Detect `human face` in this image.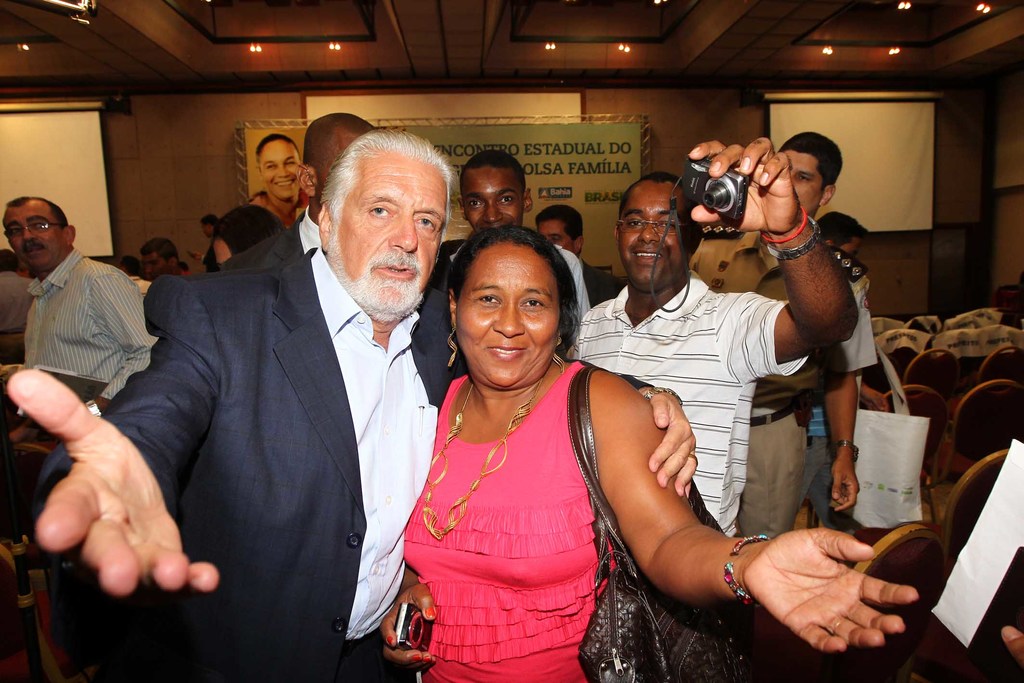
Detection: 459/245/556/390.
